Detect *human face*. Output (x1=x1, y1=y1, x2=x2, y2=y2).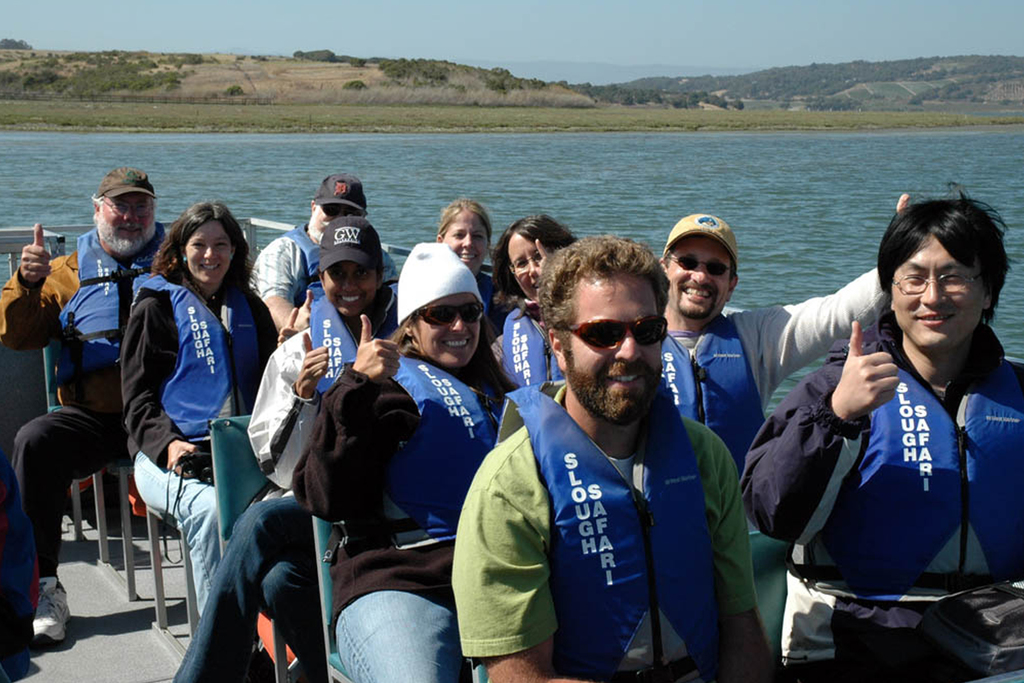
(x1=182, y1=220, x2=234, y2=283).
